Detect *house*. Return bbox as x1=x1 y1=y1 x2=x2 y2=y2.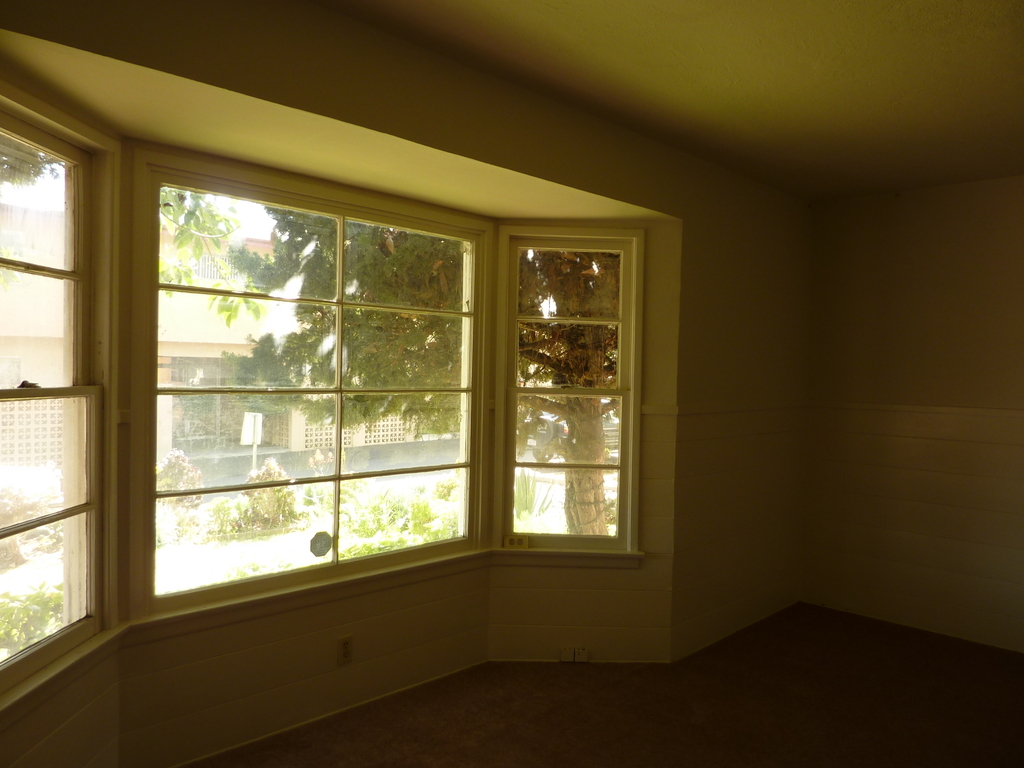
x1=0 y1=203 x2=462 y2=483.
